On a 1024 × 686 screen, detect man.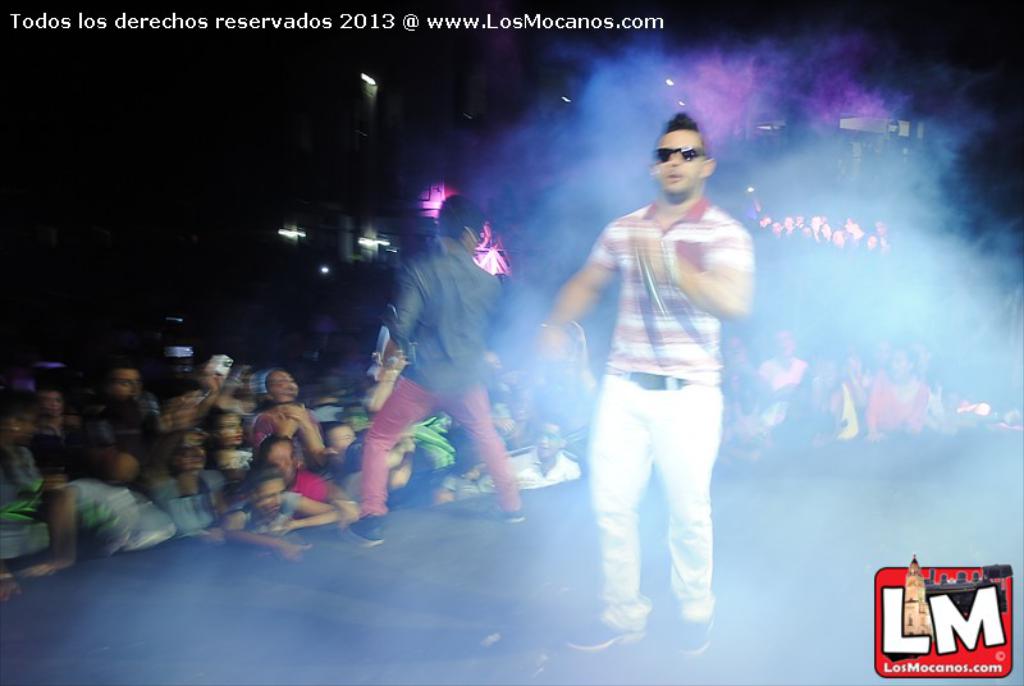
767,325,803,399.
